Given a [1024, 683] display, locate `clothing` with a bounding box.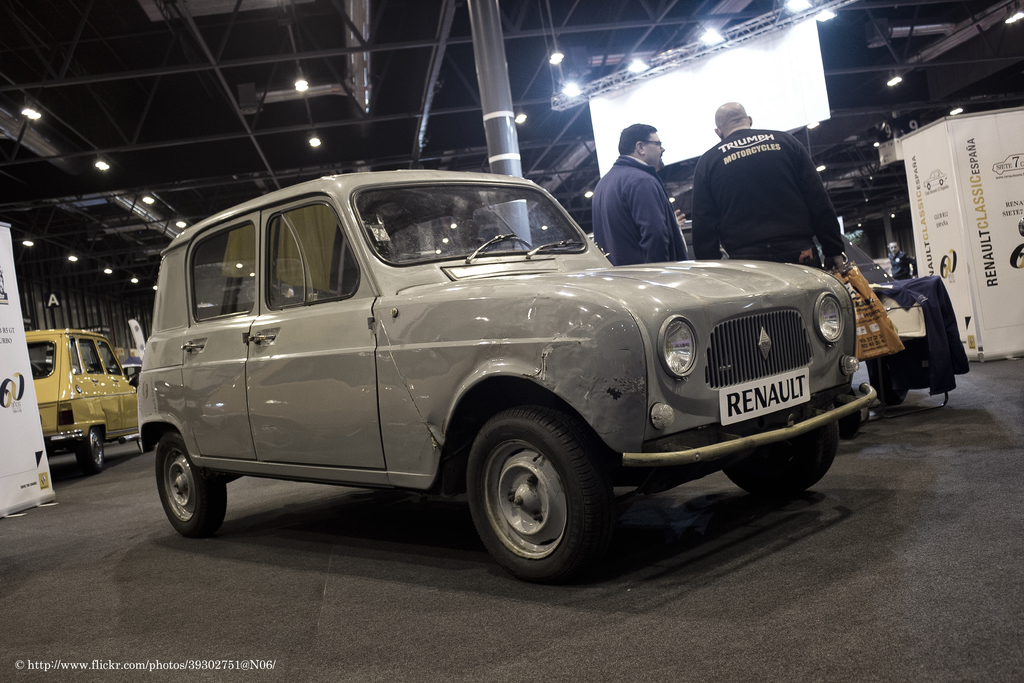
Located: bbox=(591, 154, 692, 259).
